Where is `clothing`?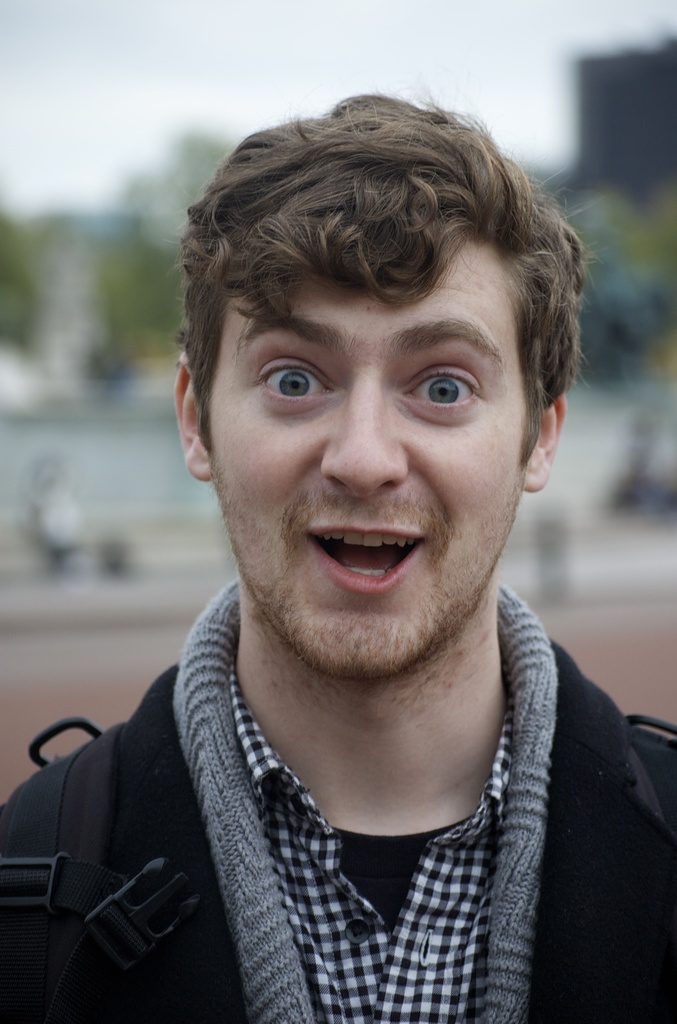
<box>20,632,648,1010</box>.
